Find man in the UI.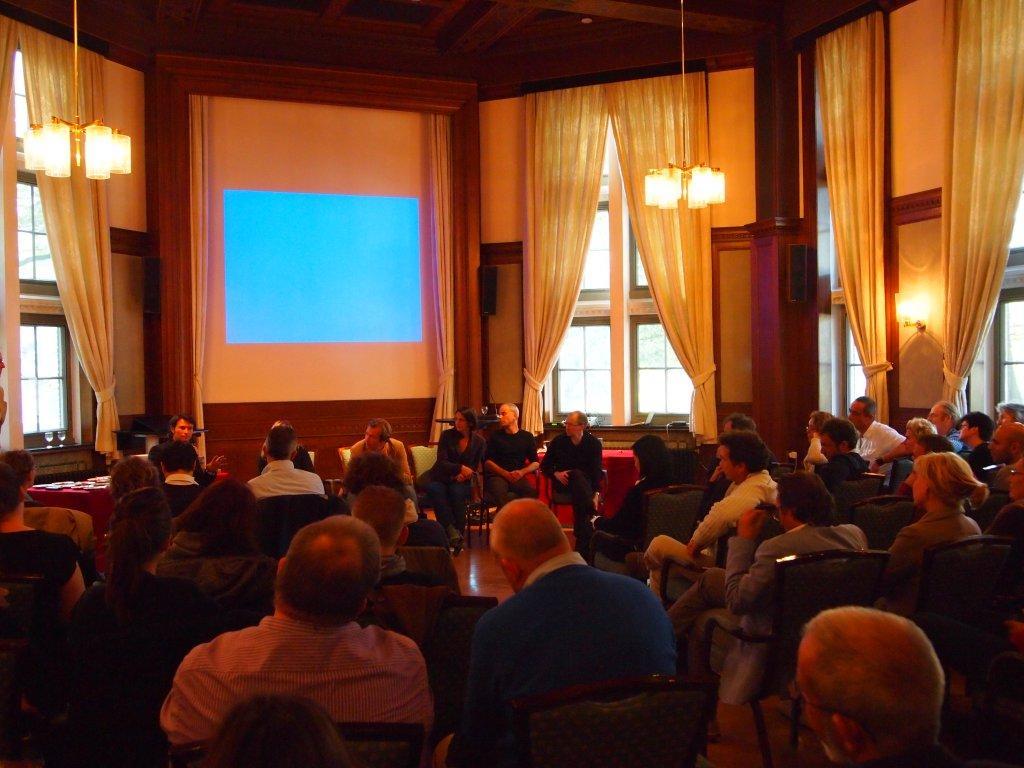
UI element at {"x1": 149, "y1": 413, "x2": 224, "y2": 487}.
